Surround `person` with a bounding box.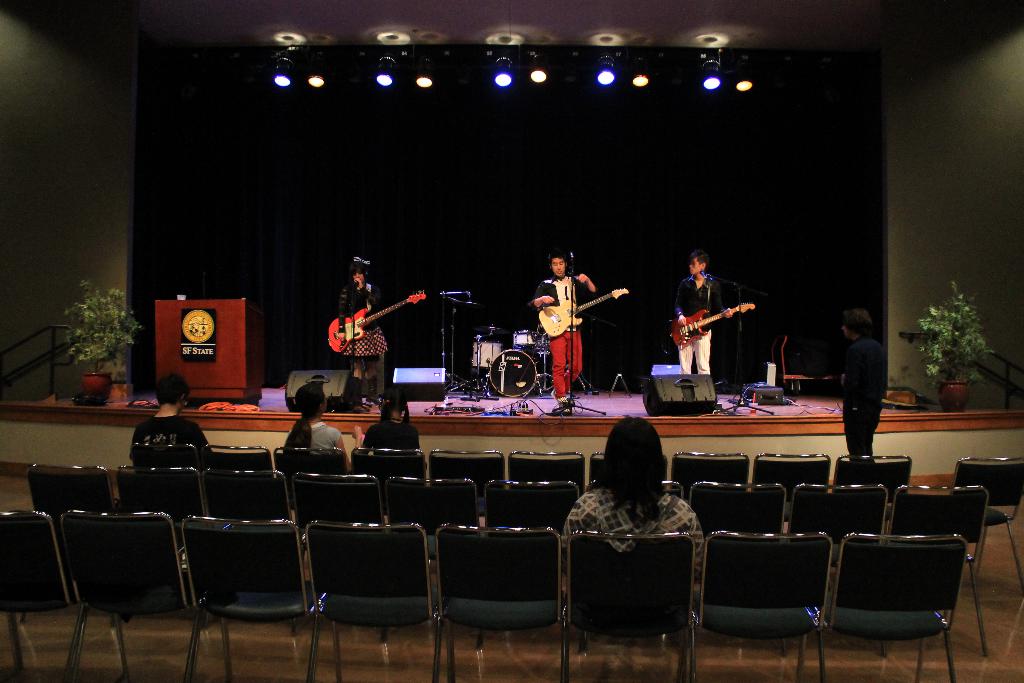
(x1=840, y1=304, x2=888, y2=466).
